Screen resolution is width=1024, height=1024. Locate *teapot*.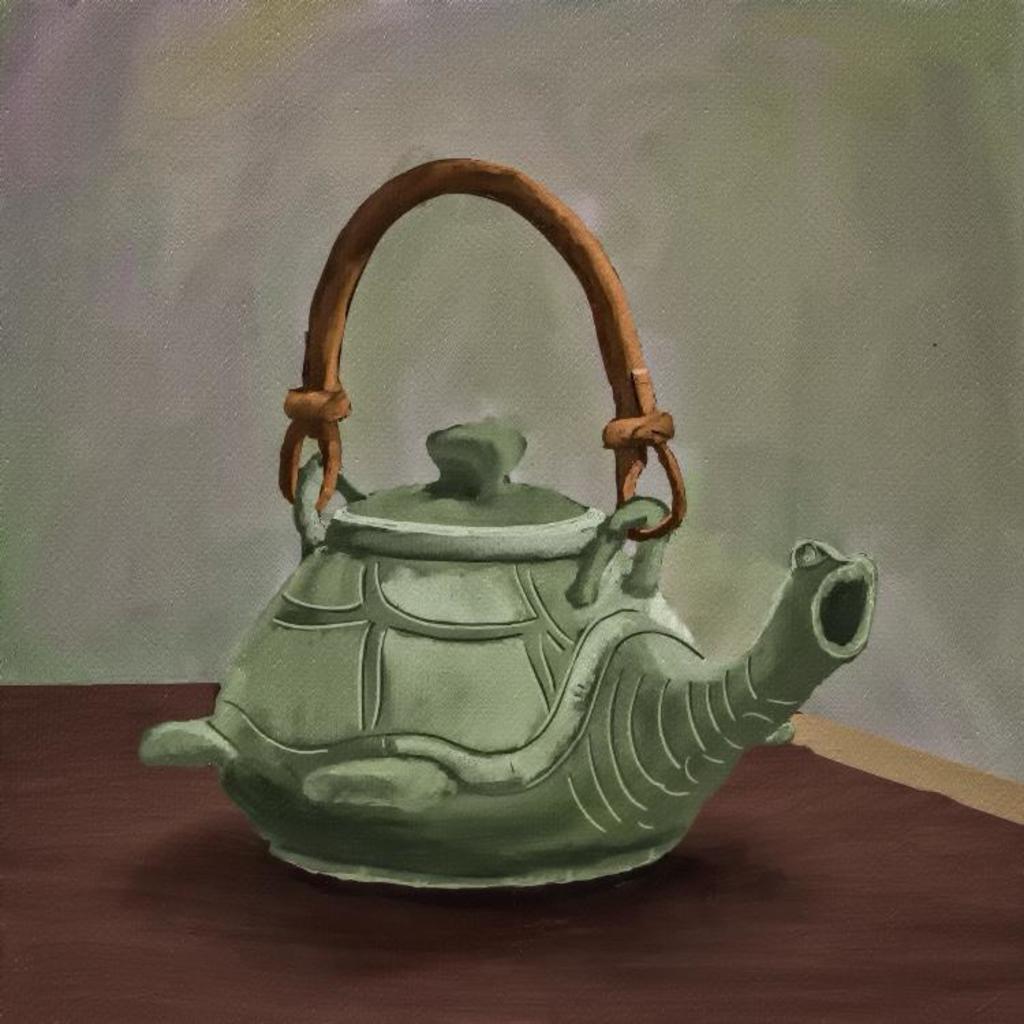
BBox(135, 160, 879, 893).
